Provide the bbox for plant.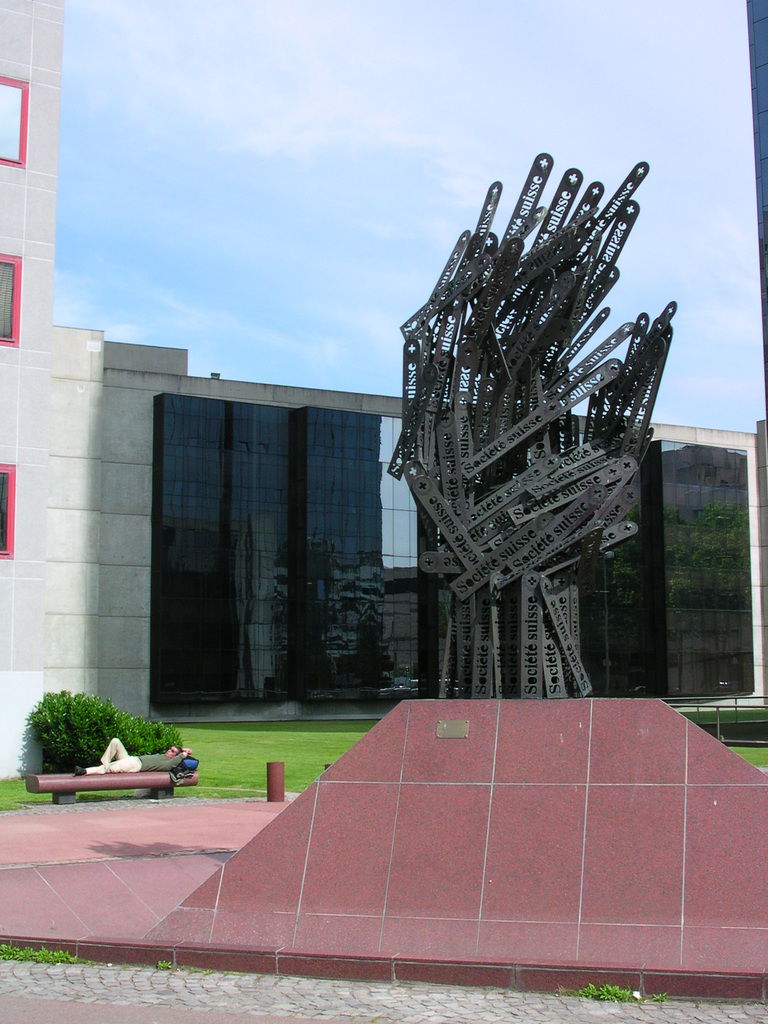
[1, 681, 184, 788].
